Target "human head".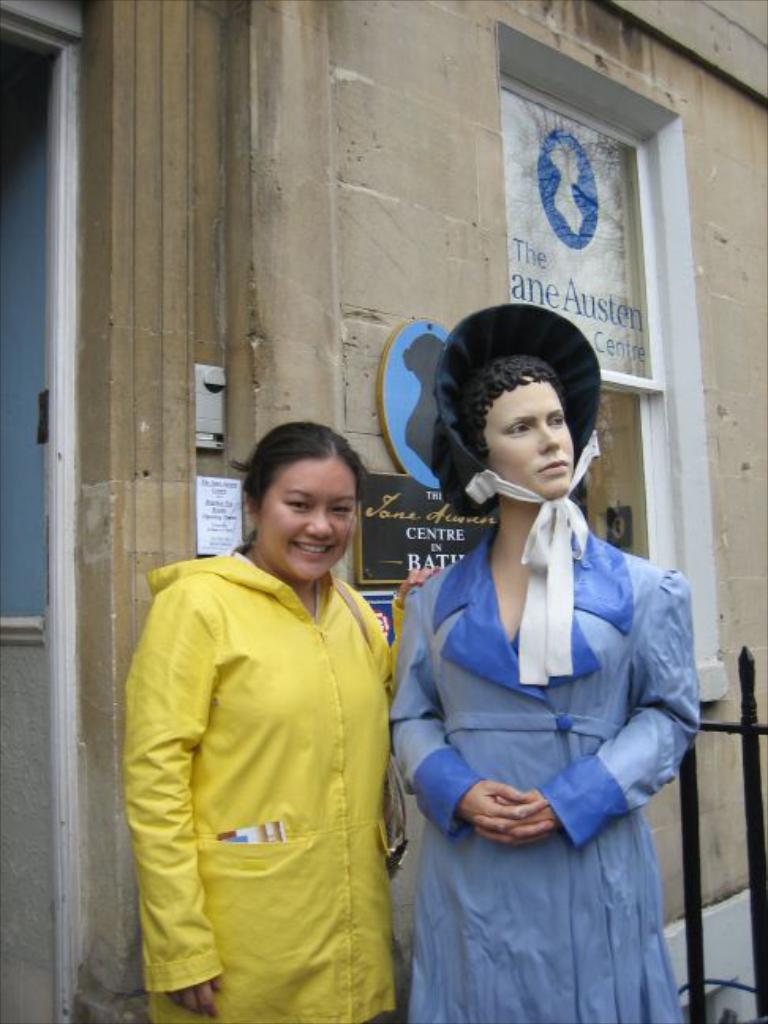
Target region: 239:419:375:583.
